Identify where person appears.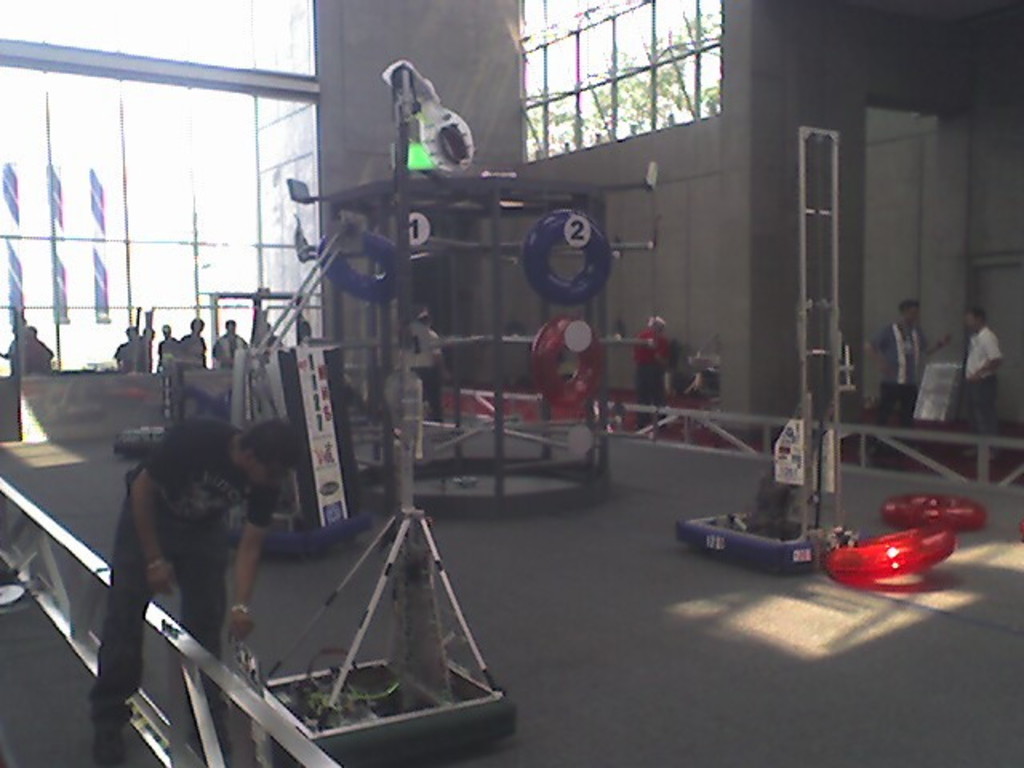
Appears at Rect(866, 304, 938, 451).
